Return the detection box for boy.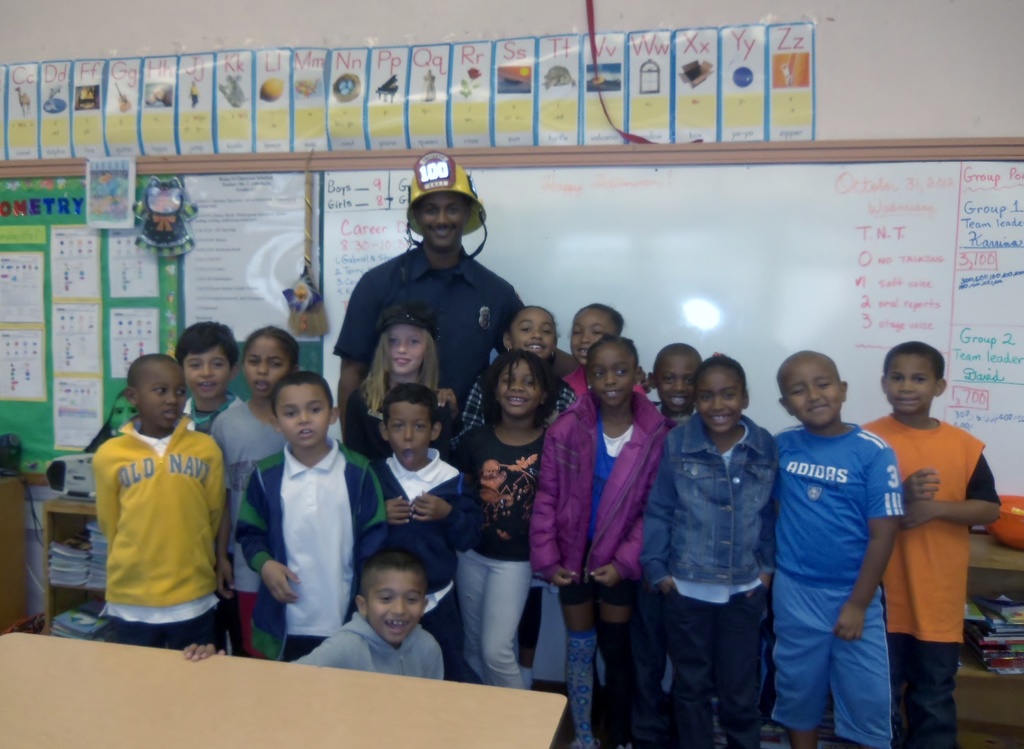
l=172, t=321, r=246, b=660.
